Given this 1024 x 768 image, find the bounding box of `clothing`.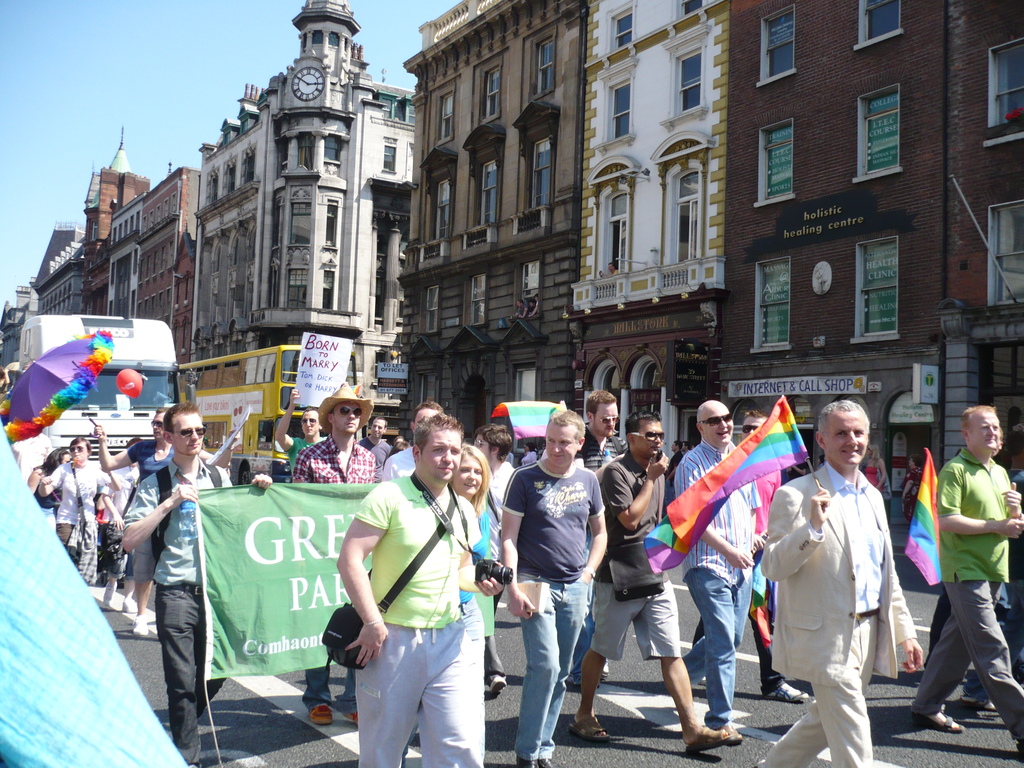
Rect(364, 440, 391, 463).
